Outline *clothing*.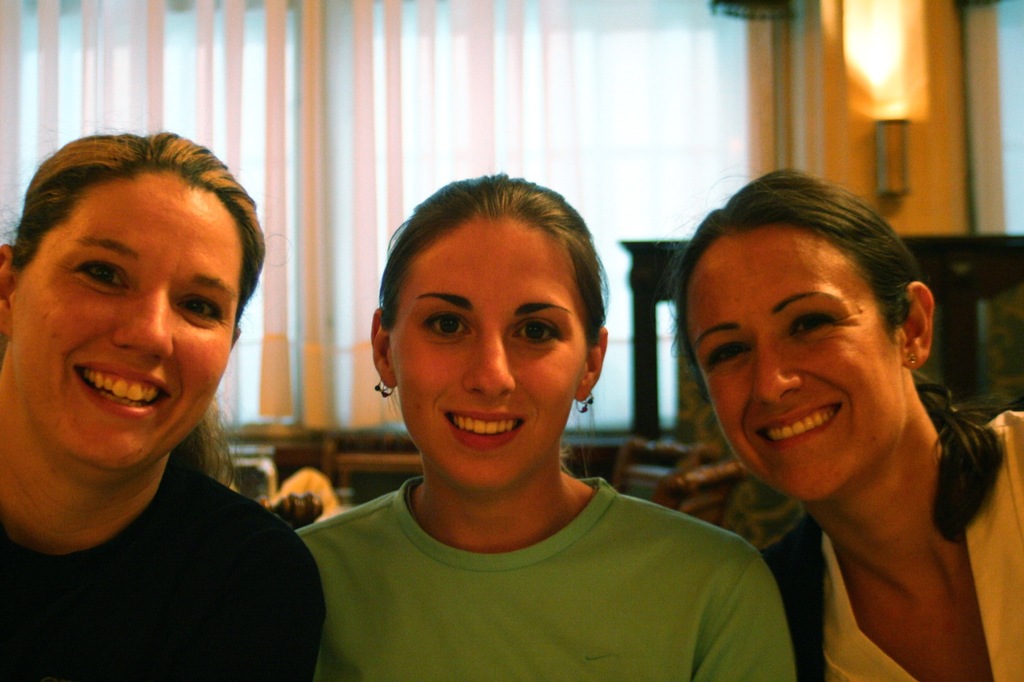
Outline: (291,467,807,681).
